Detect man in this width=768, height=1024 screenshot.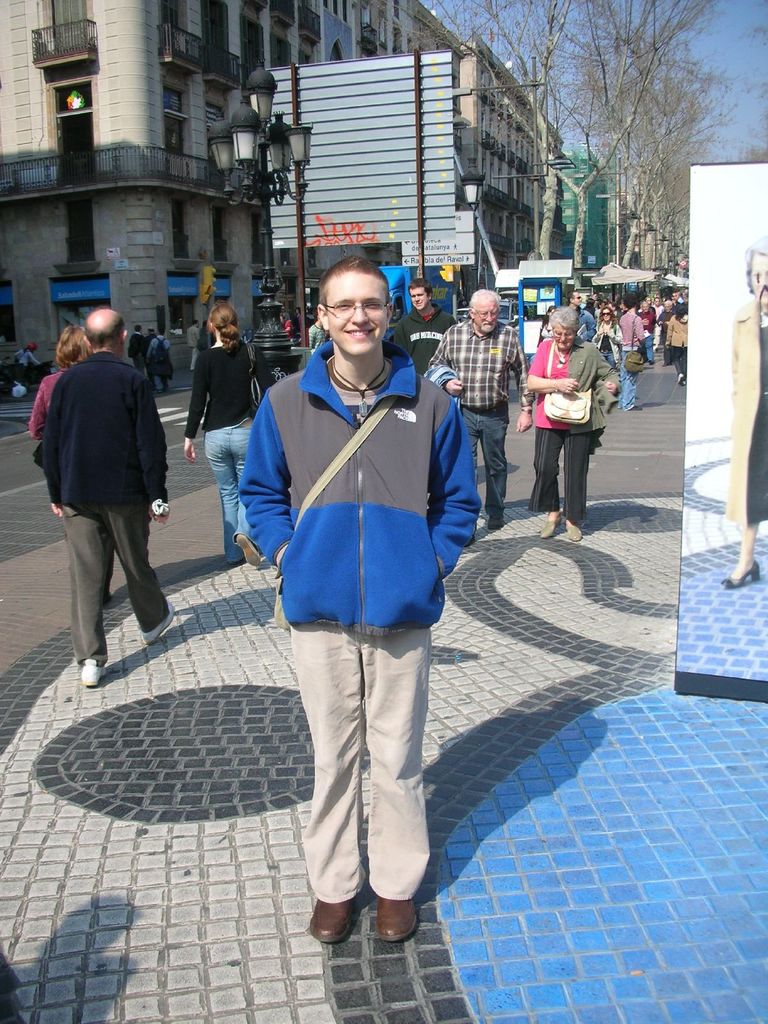
Detection: select_region(394, 285, 463, 381).
